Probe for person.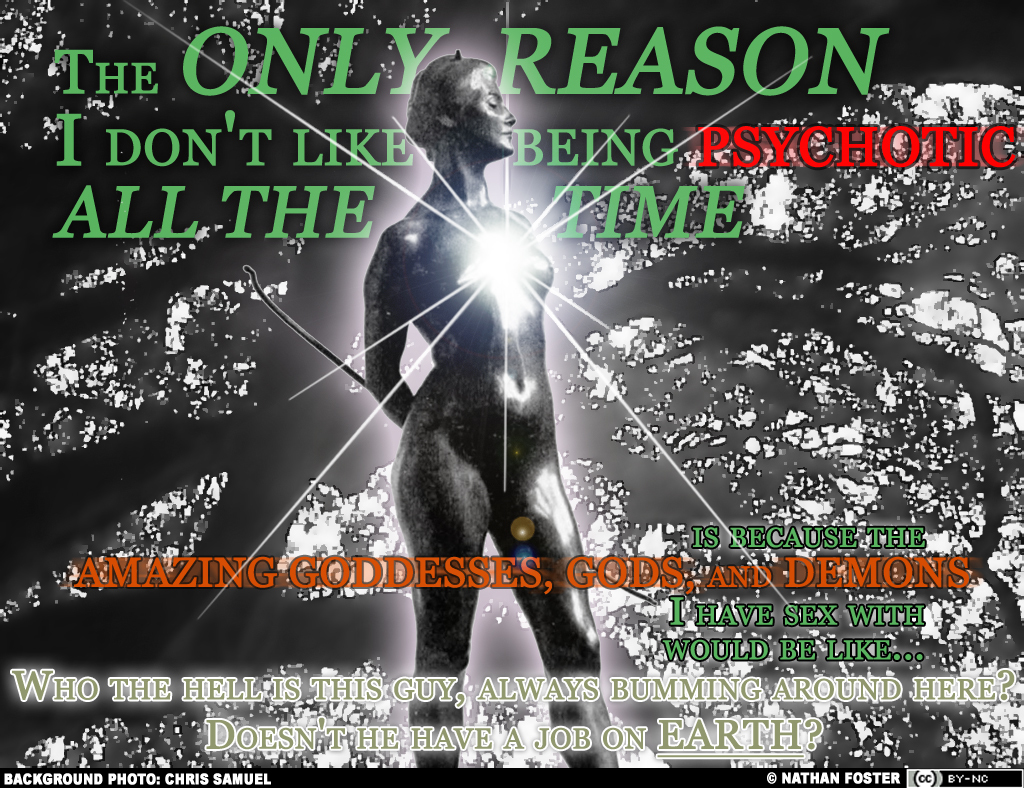
Probe result: <bbox>362, 50, 621, 769</bbox>.
